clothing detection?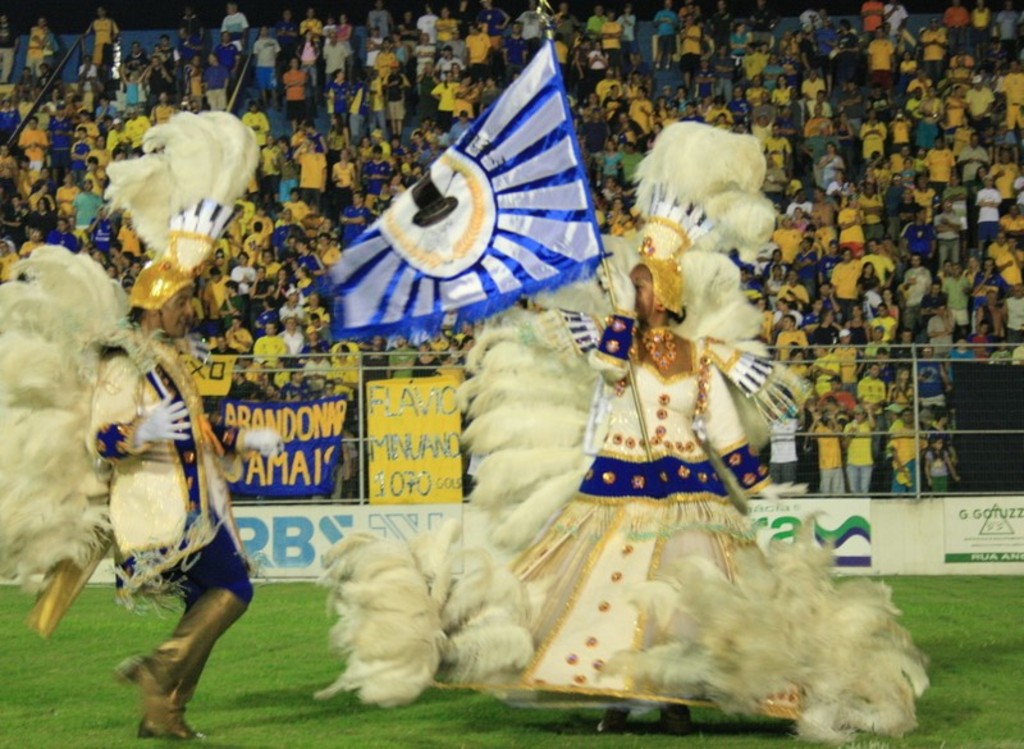
(765, 164, 786, 200)
